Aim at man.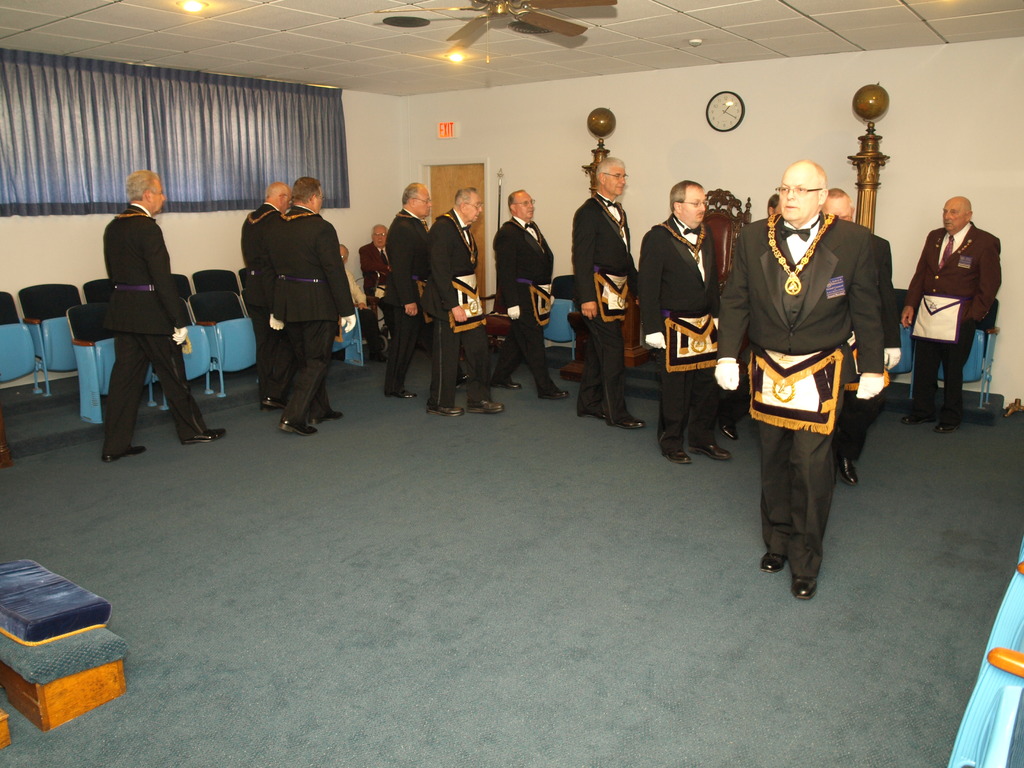
Aimed at detection(897, 192, 1005, 436).
